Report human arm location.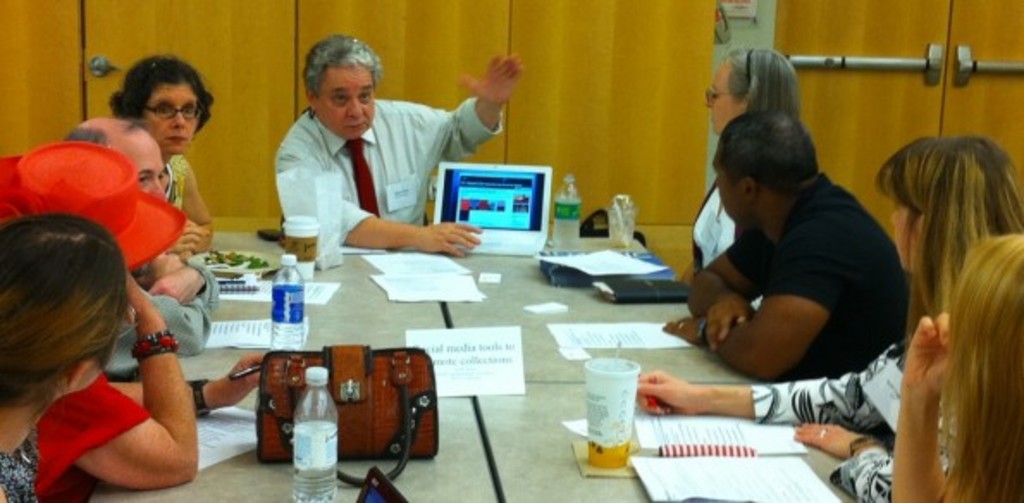
Report: Rect(418, 50, 537, 169).
